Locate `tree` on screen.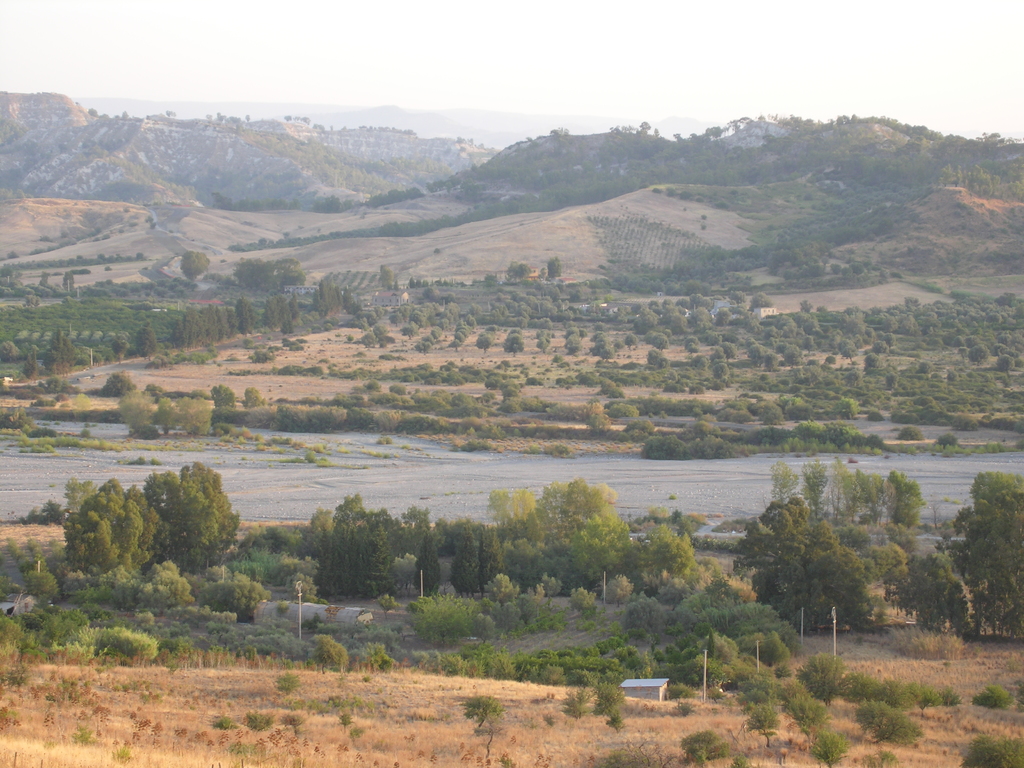
On screen at bbox=(173, 314, 198, 346).
